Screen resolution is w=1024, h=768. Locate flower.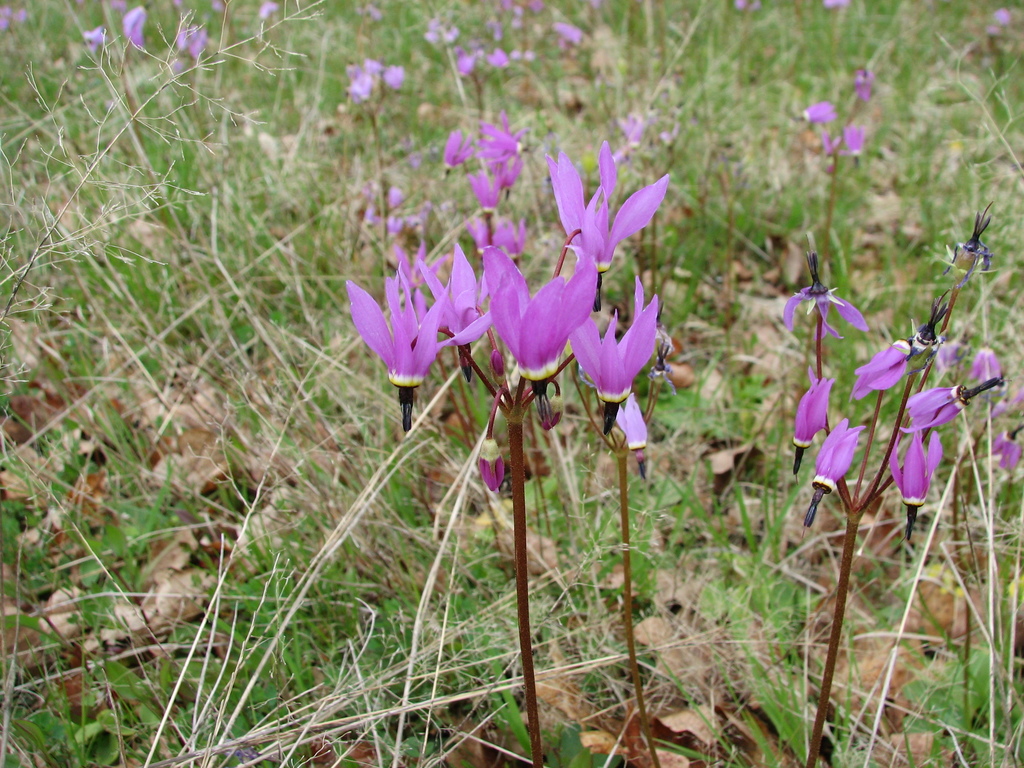
bbox(476, 115, 530, 166).
